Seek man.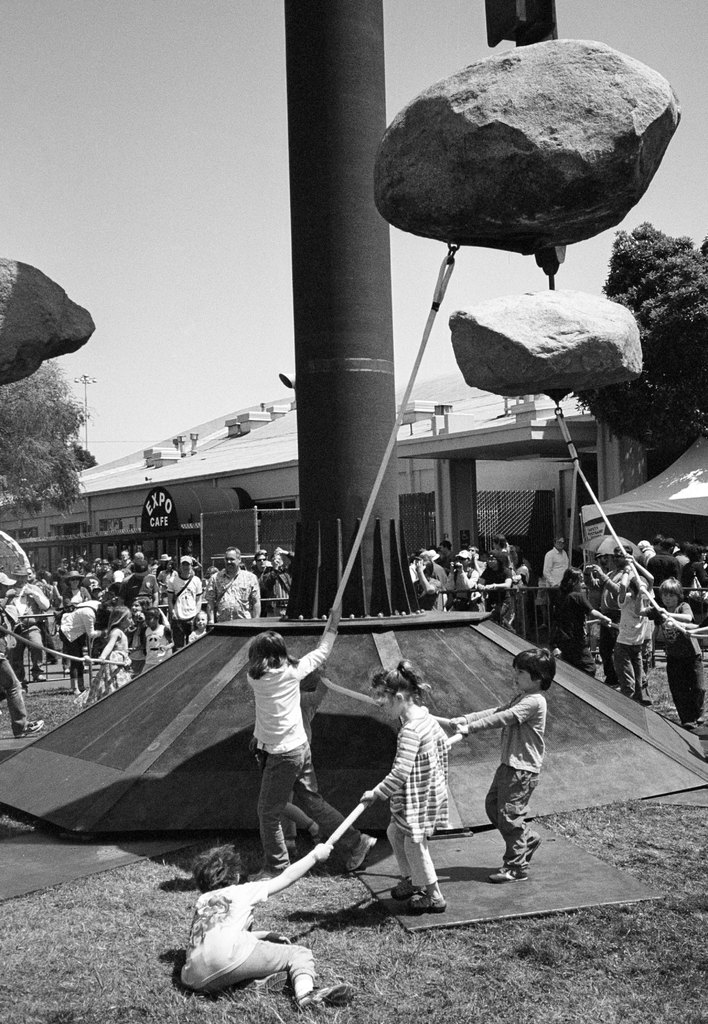
[585,547,634,692].
